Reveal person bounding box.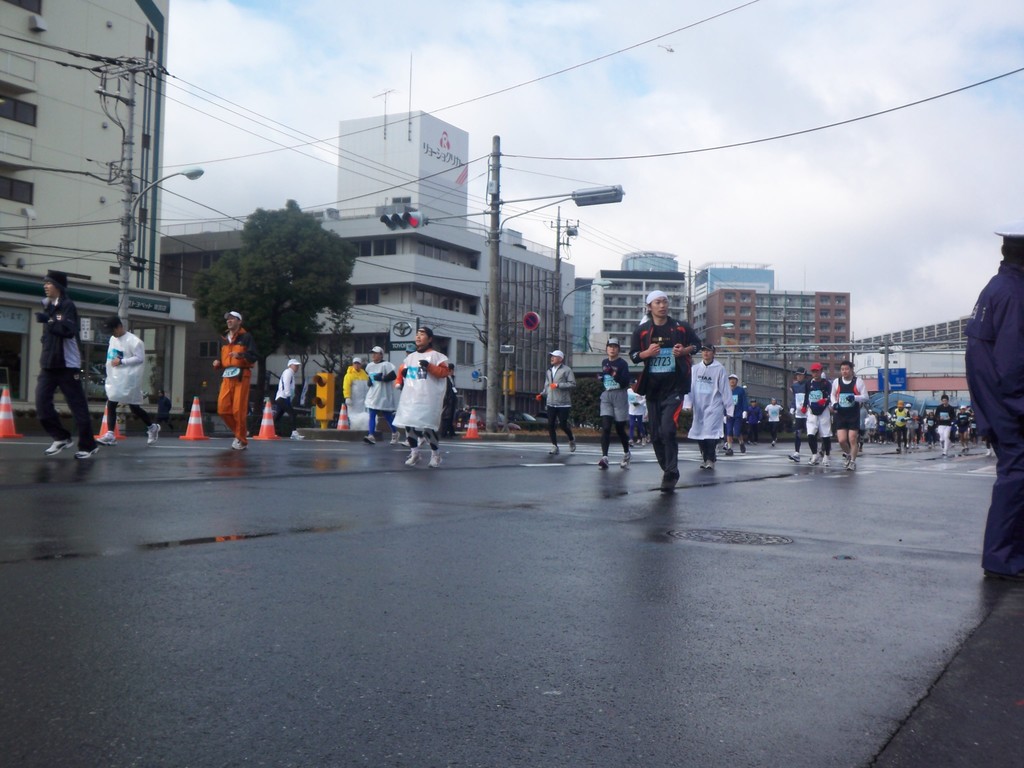
Revealed: bbox(586, 332, 636, 468).
